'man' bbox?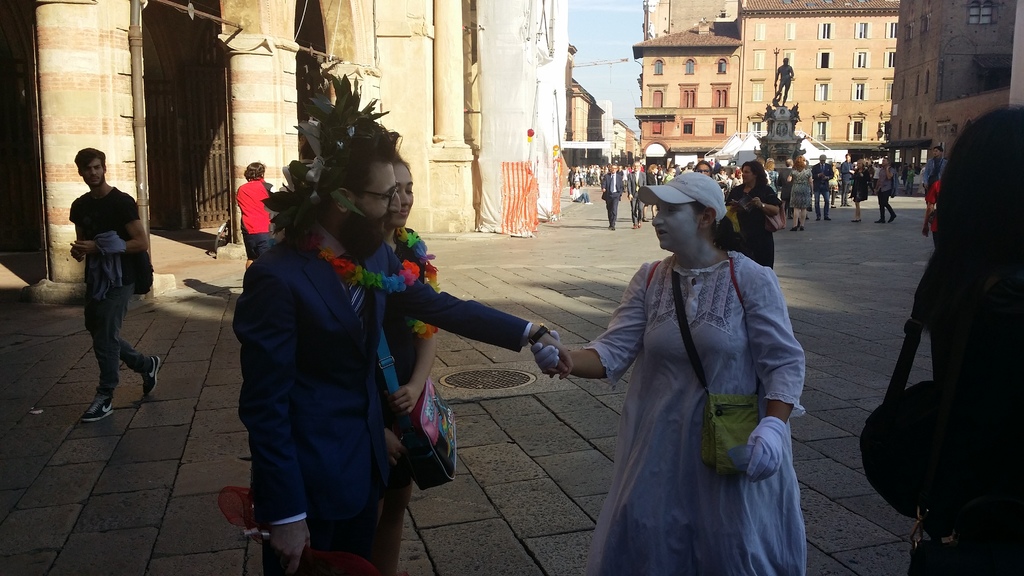
detection(836, 153, 855, 208)
